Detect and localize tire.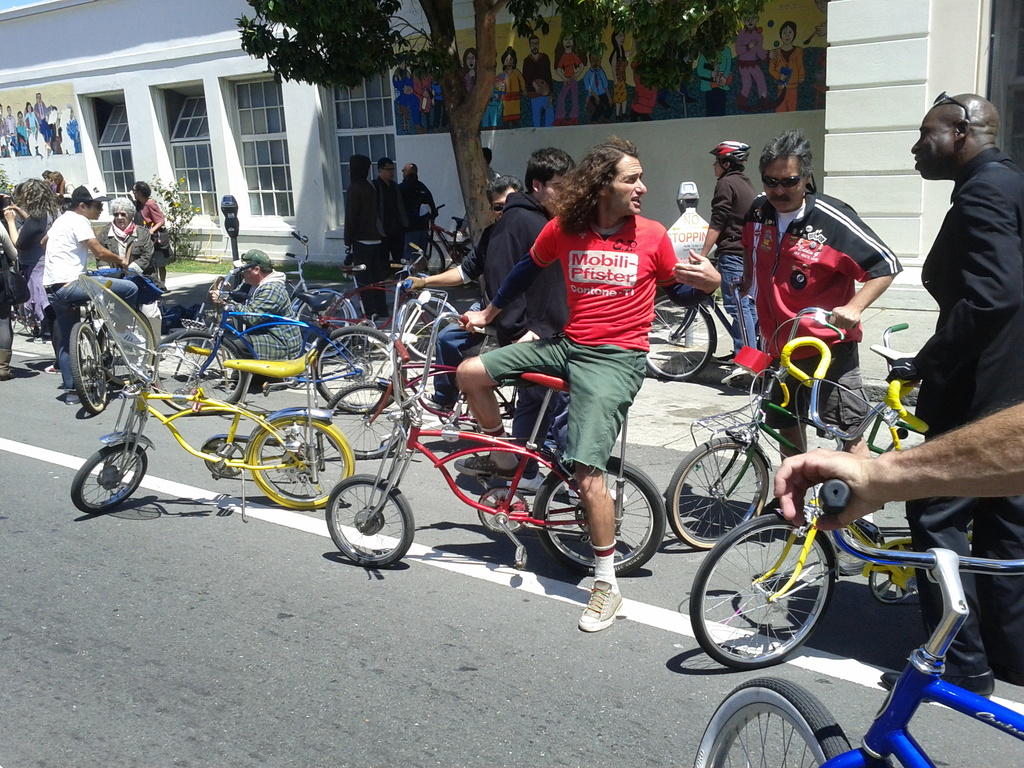
Localized at <box>152,328,243,417</box>.
